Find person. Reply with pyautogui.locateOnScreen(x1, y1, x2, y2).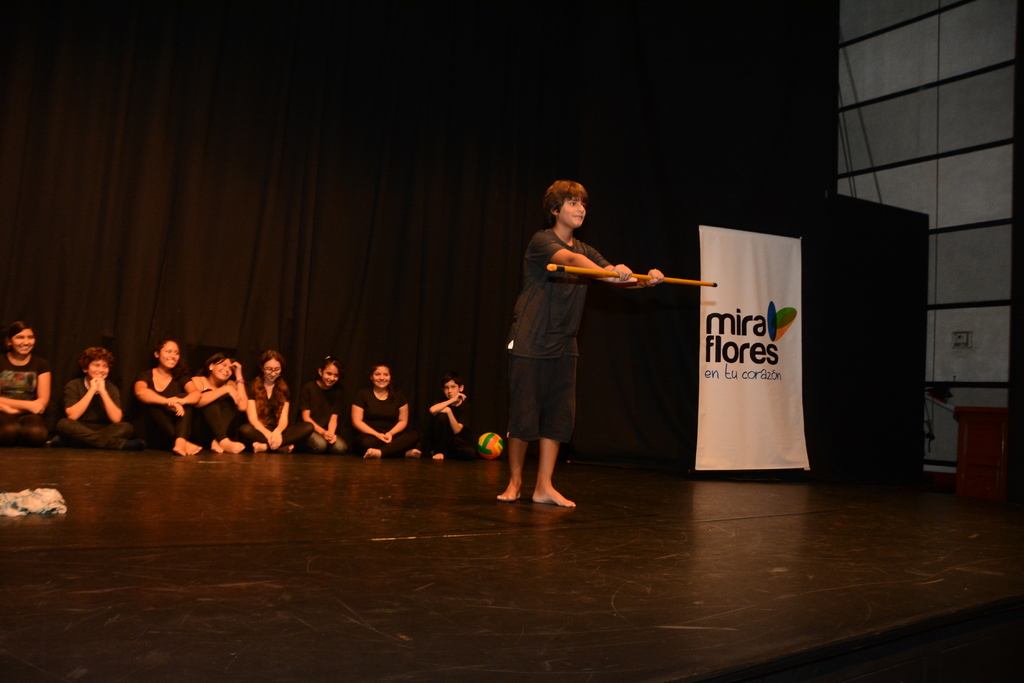
pyautogui.locateOnScreen(349, 353, 420, 456).
